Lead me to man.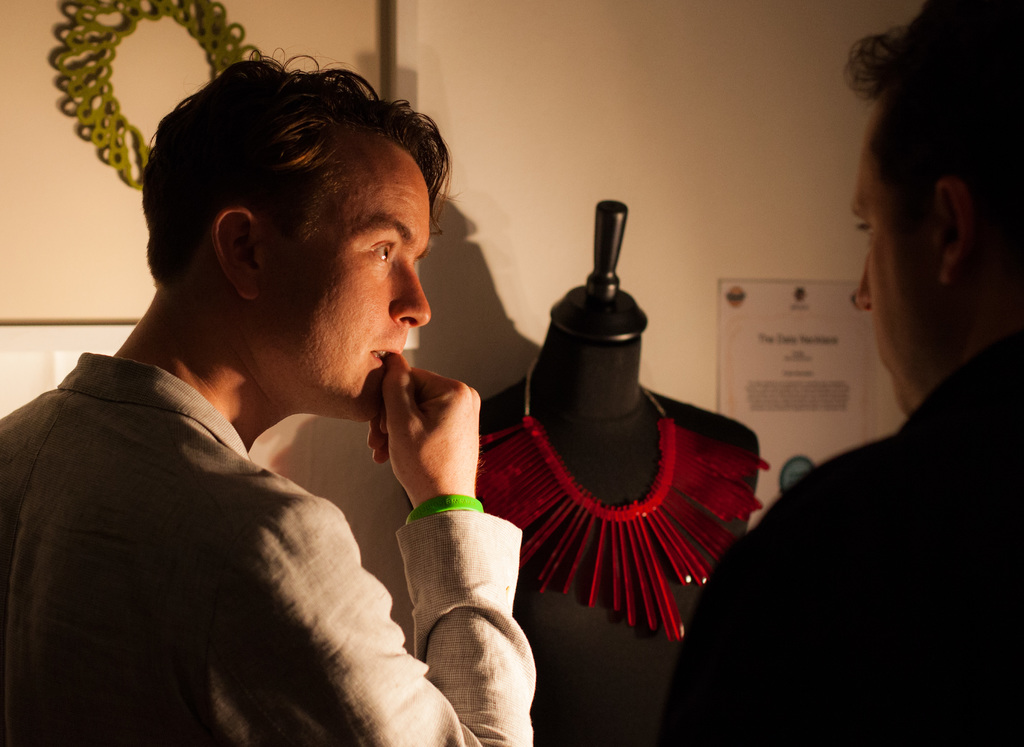
Lead to pyautogui.locateOnScreen(668, 0, 1022, 744).
